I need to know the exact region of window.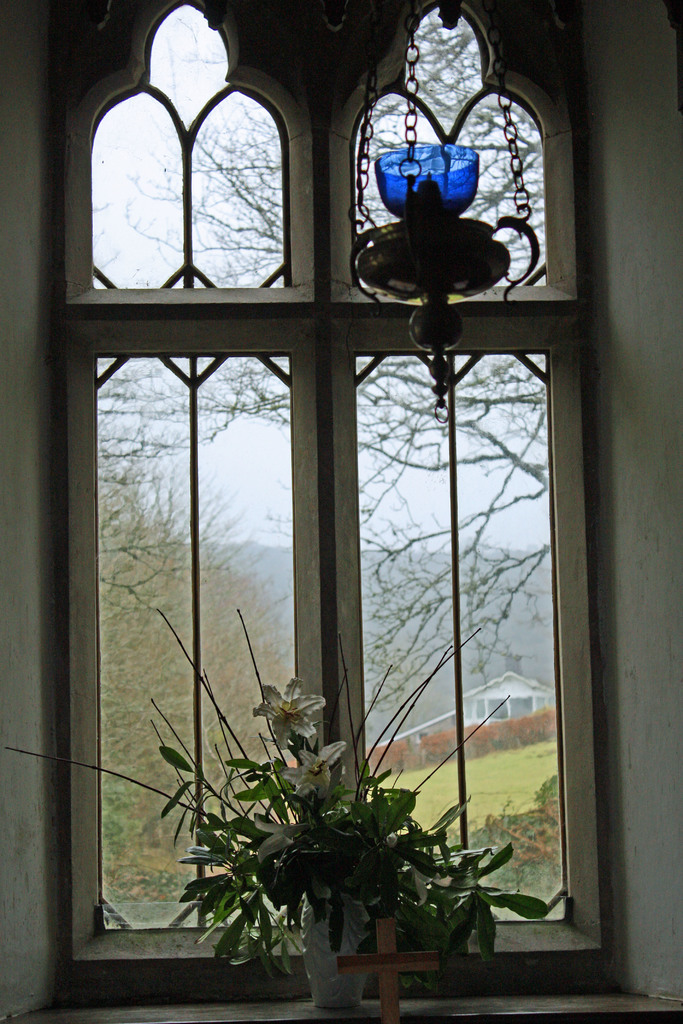
Region: rect(37, 0, 617, 1023).
